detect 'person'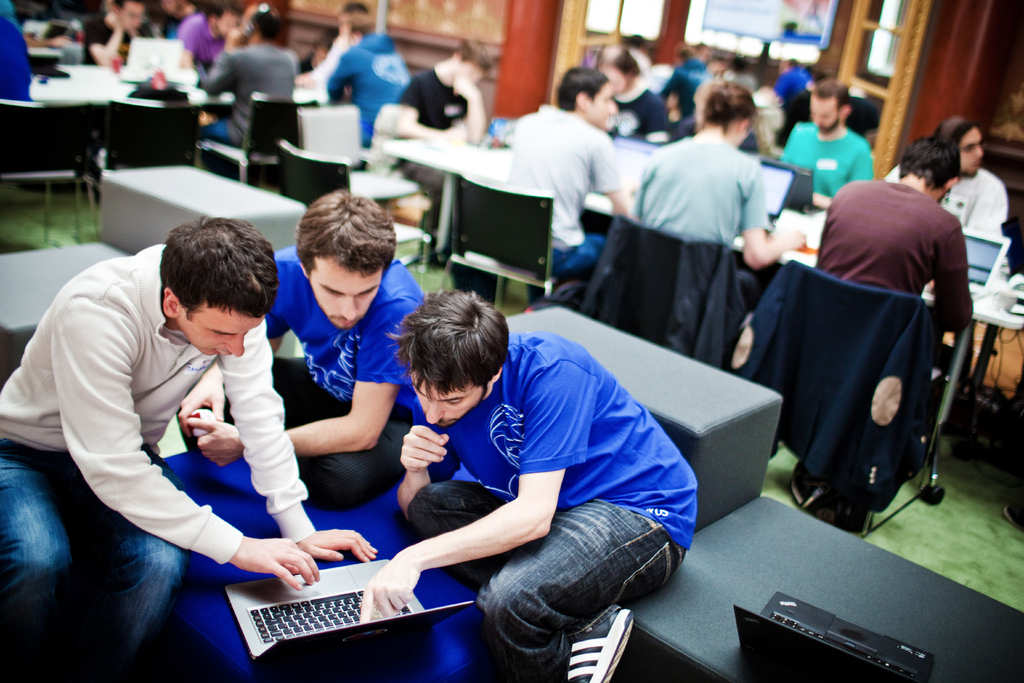
{"x1": 178, "y1": 180, "x2": 436, "y2": 518}
